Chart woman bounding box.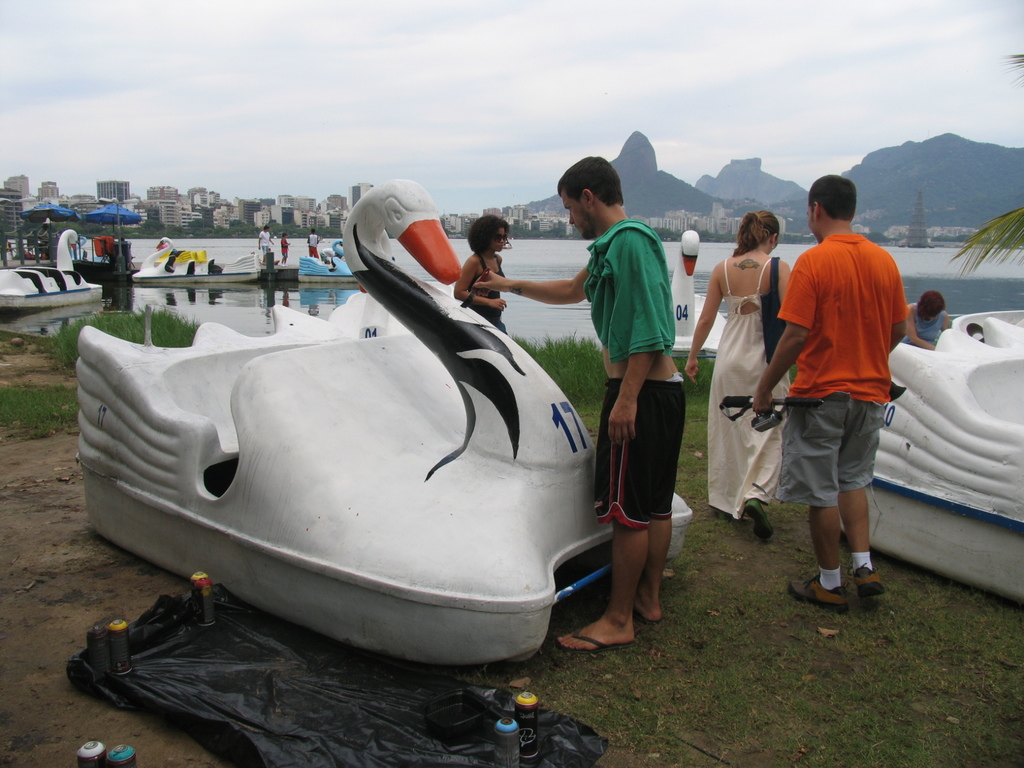
Charted: x1=452, y1=214, x2=515, y2=336.
